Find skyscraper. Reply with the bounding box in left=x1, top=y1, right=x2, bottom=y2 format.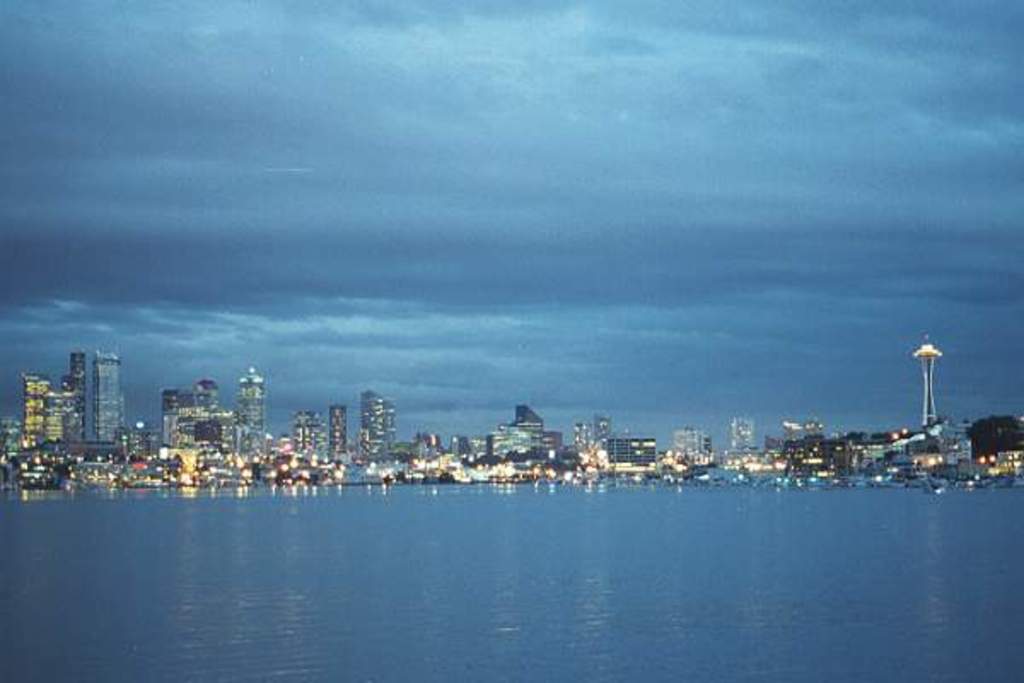
left=328, top=405, right=353, bottom=461.
